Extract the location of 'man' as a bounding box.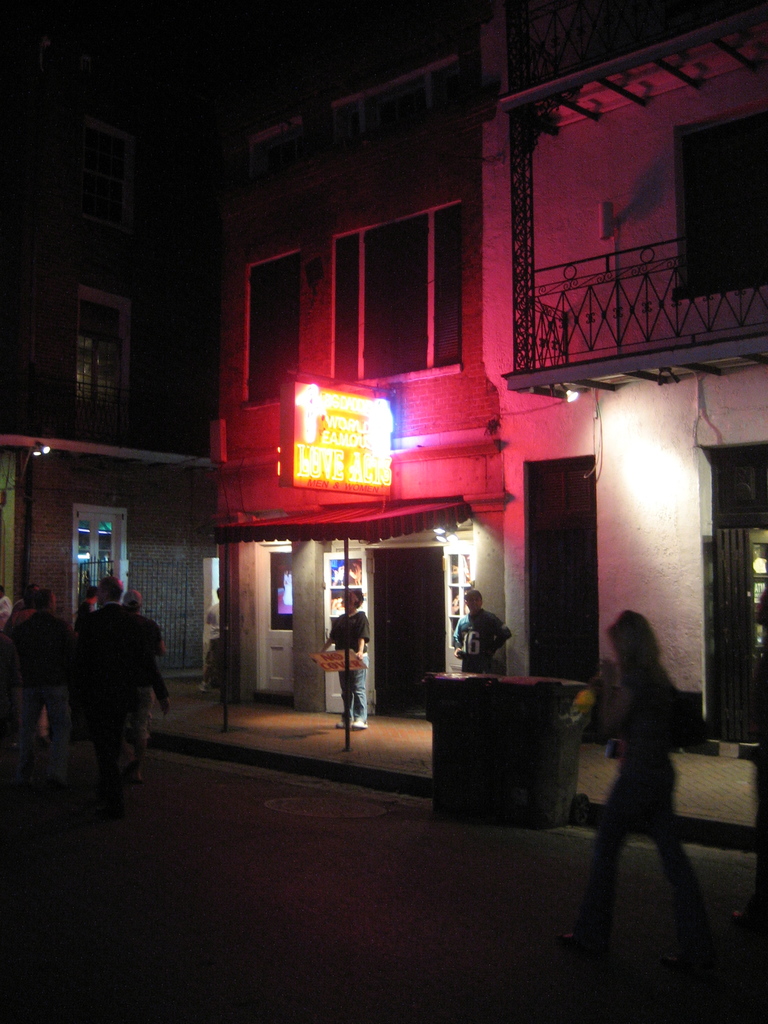
BBox(59, 573, 163, 801).
